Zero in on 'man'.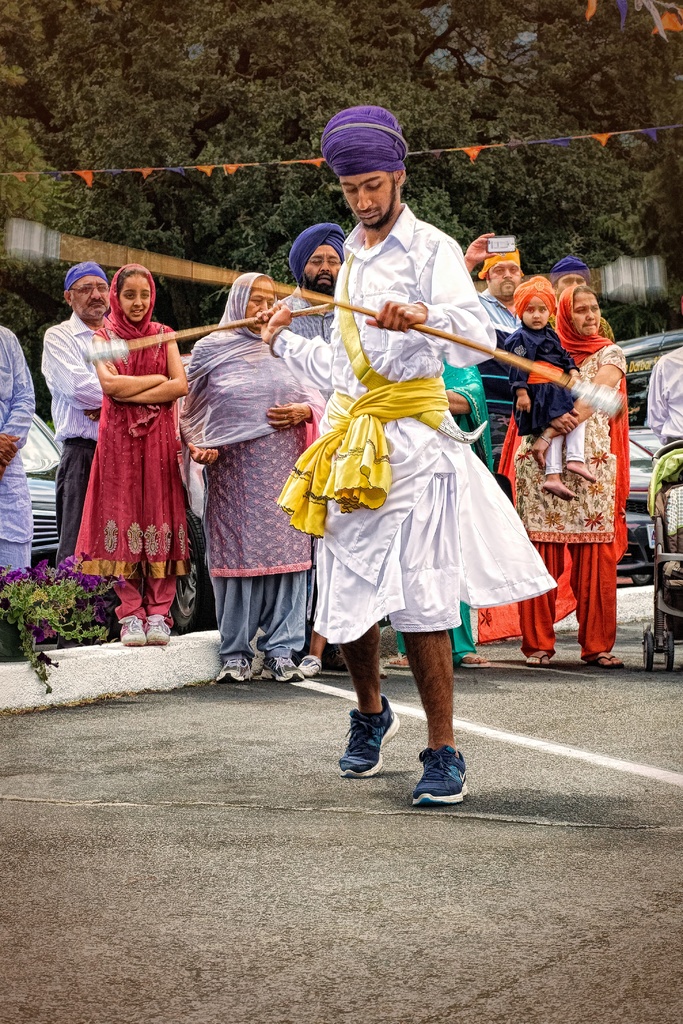
Zeroed in: 36 265 108 562.
